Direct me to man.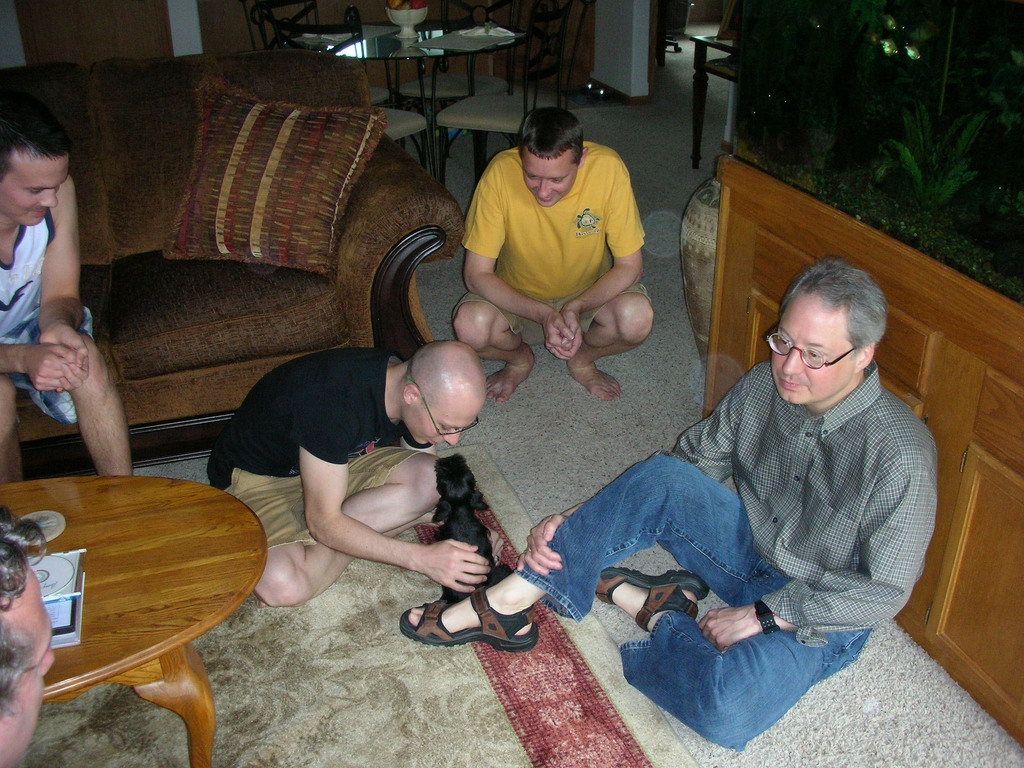
Direction: region(0, 509, 55, 767).
